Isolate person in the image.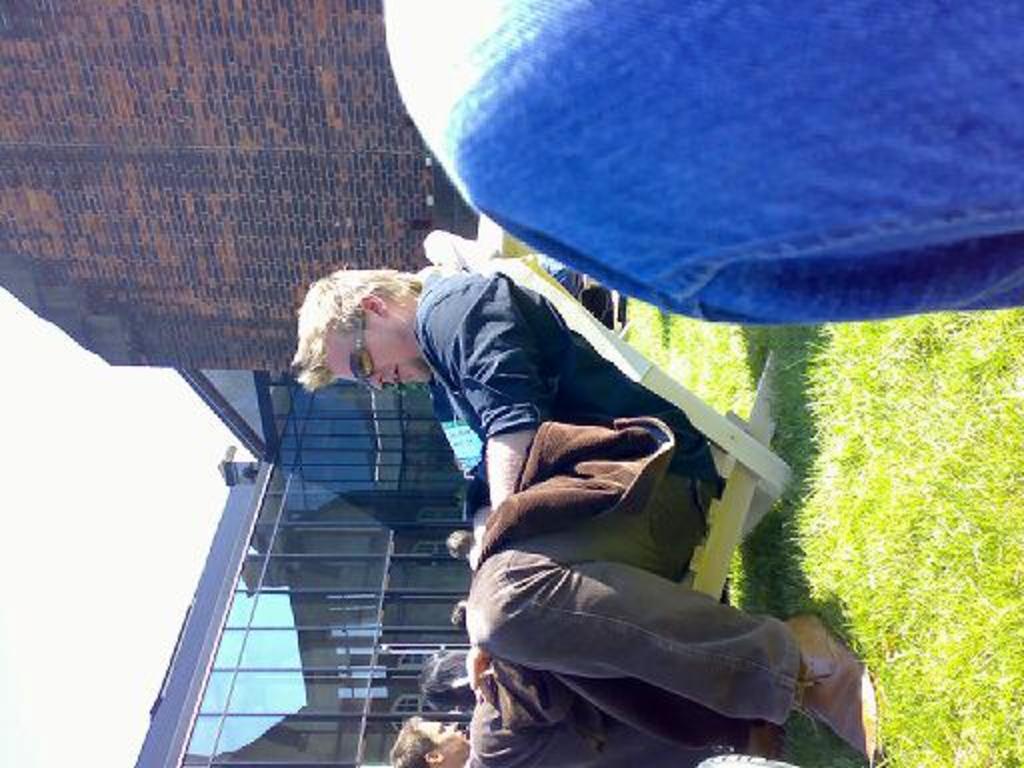
Isolated region: BBox(318, 174, 868, 750).
